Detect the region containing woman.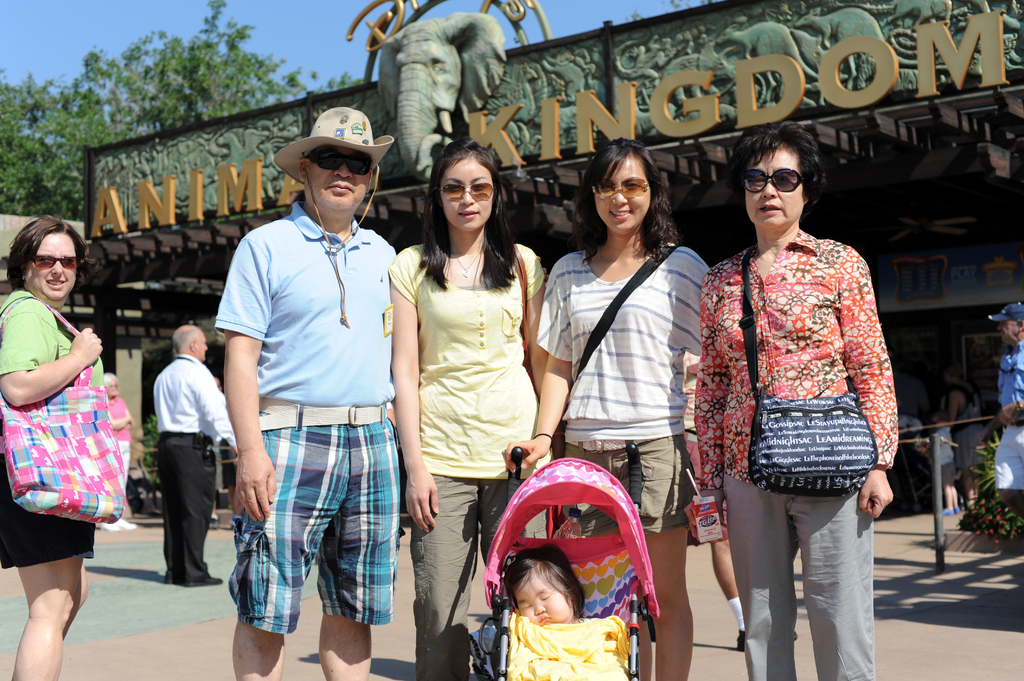
bbox=[0, 217, 107, 680].
